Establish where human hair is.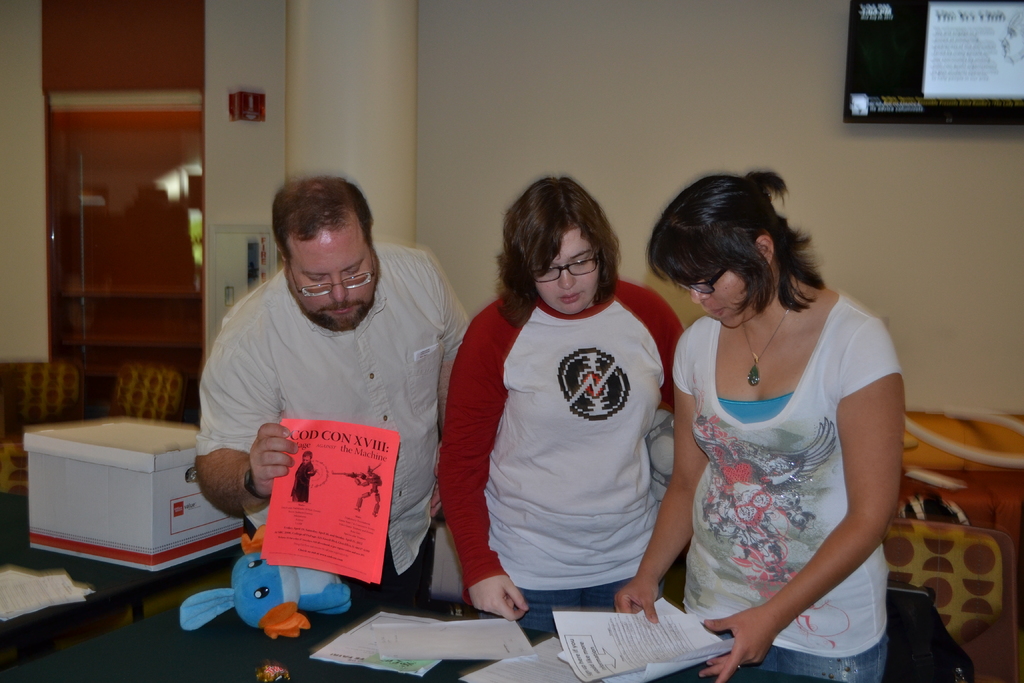
Established at <region>271, 177, 374, 282</region>.
